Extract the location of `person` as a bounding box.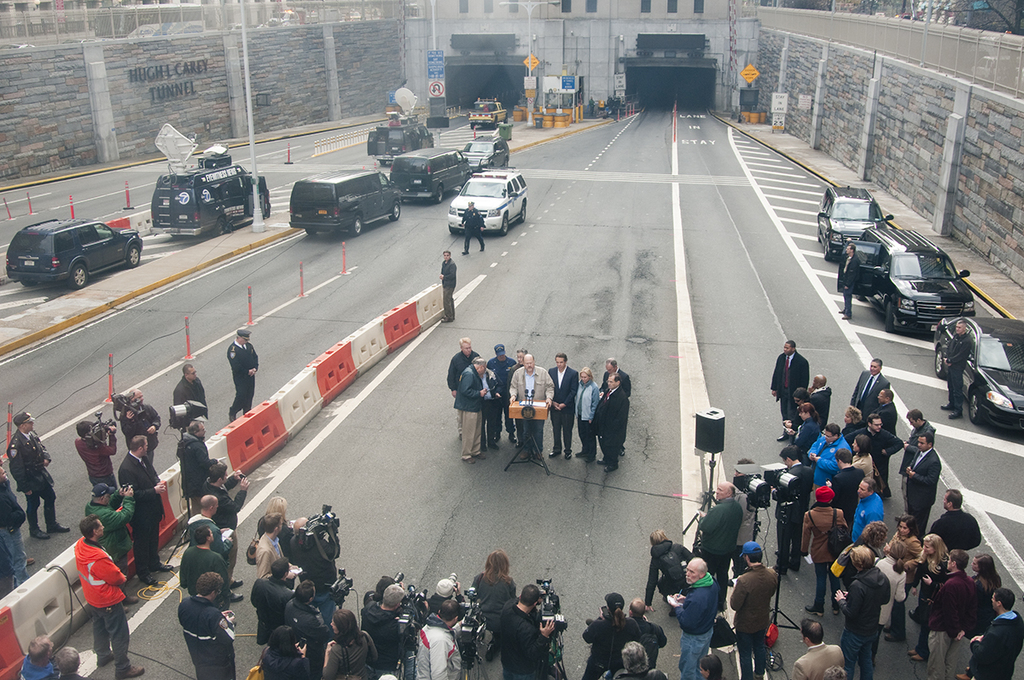
l=848, t=433, r=874, b=480.
